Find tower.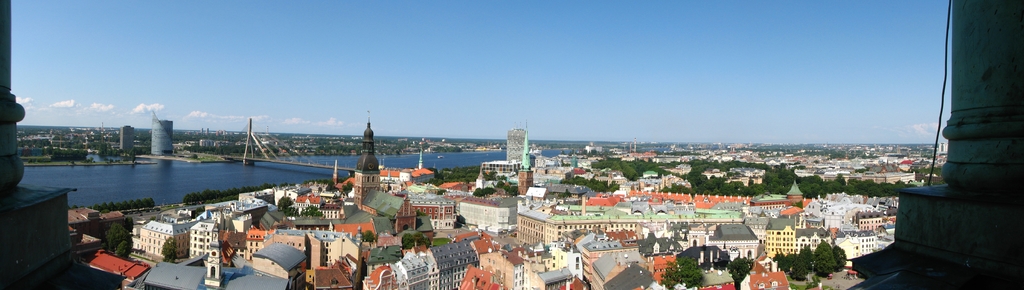
BBox(500, 125, 527, 191).
